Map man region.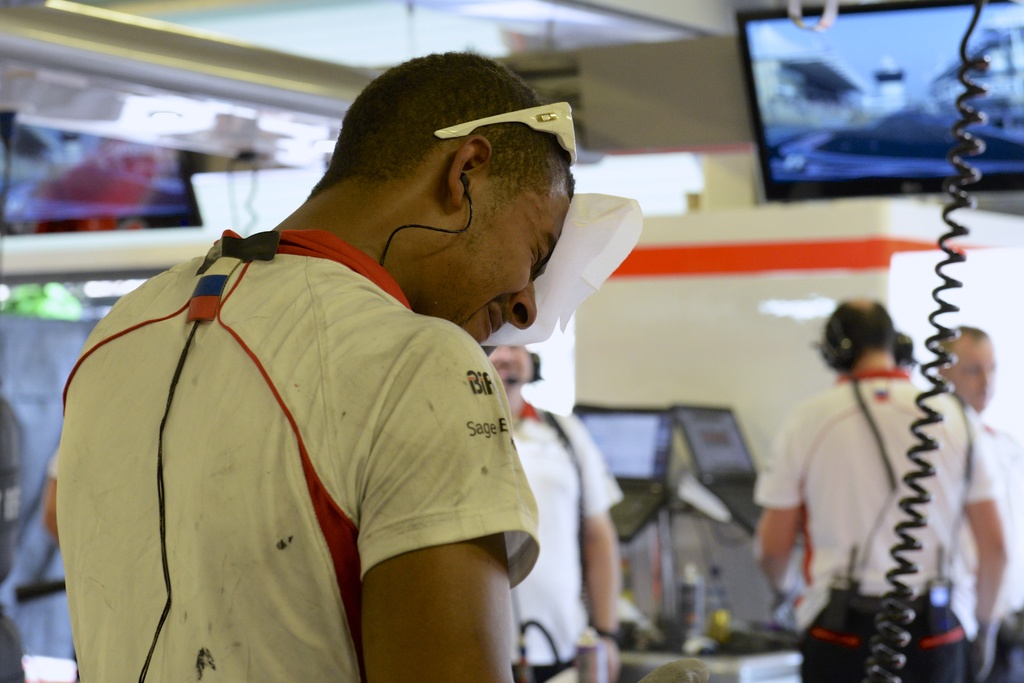
Mapped to [left=48, top=63, right=664, bottom=671].
